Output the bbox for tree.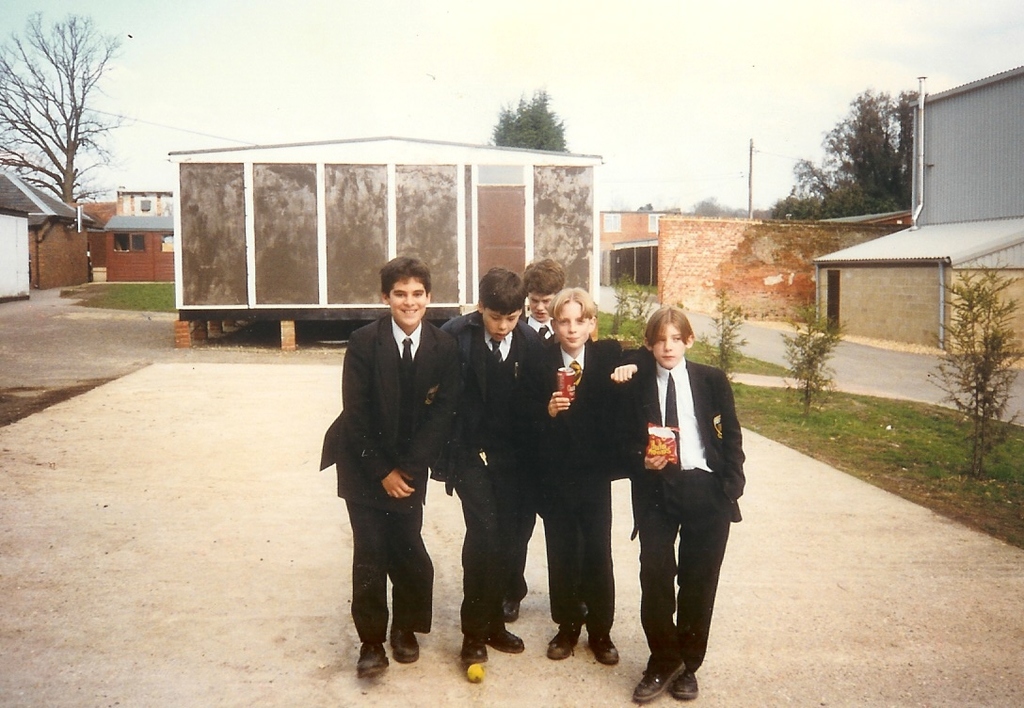
9 14 128 224.
